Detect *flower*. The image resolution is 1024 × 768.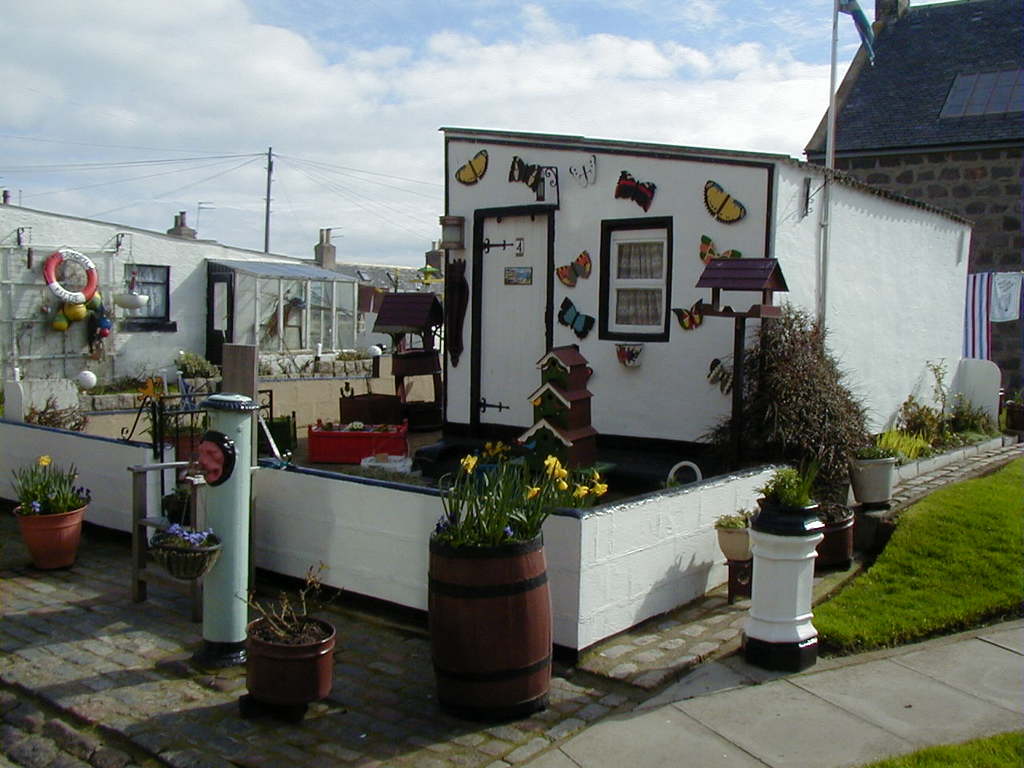
bbox(542, 454, 566, 478).
